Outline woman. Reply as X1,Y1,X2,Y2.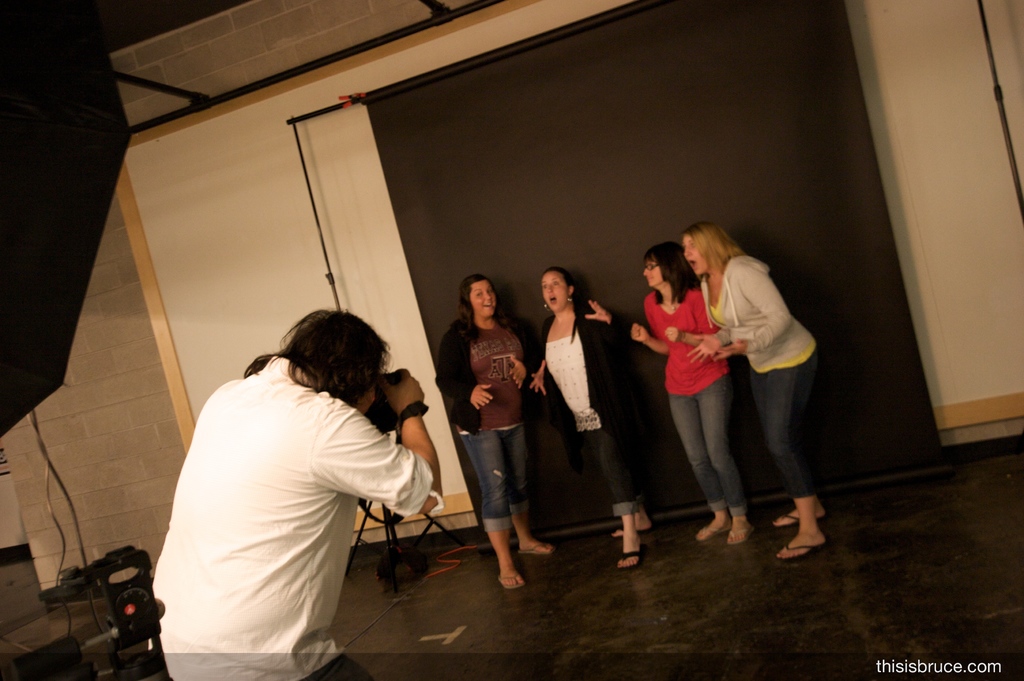
516,262,635,572.
